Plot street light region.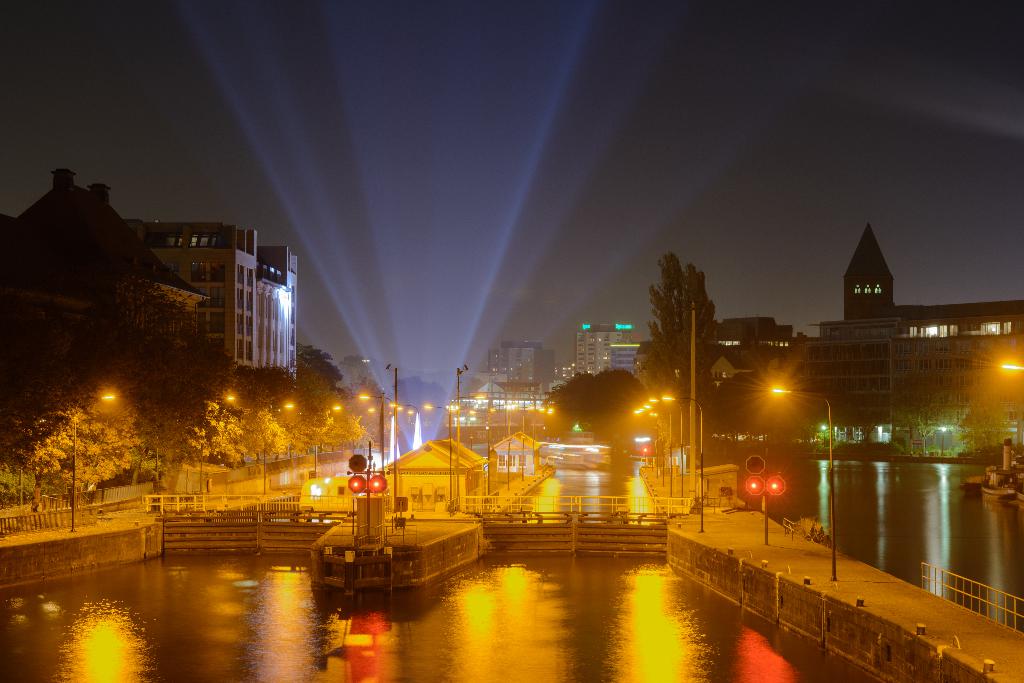
Plotted at rect(939, 425, 947, 459).
